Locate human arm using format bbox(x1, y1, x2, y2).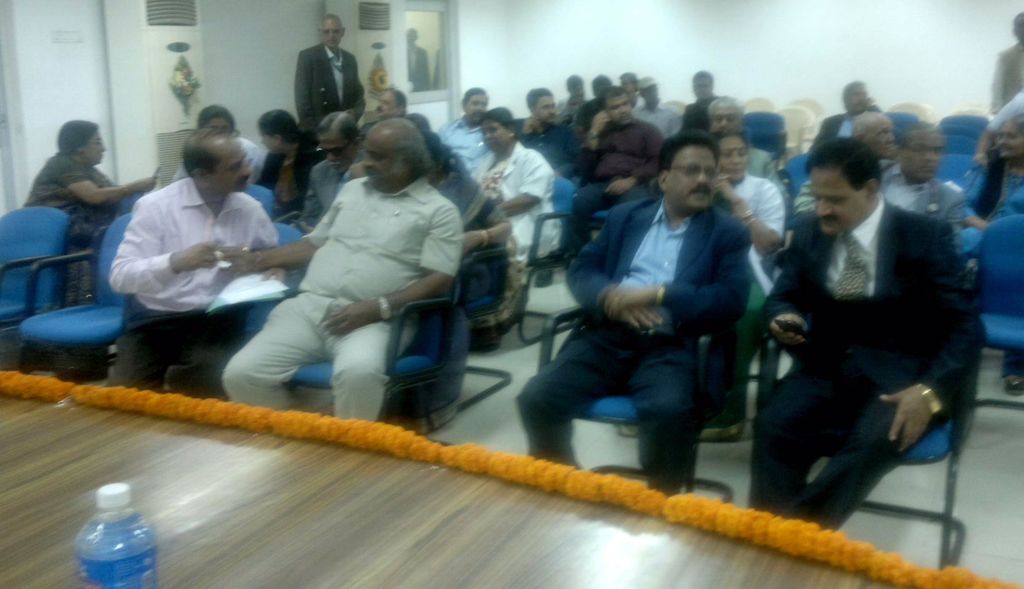
bbox(499, 158, 556, 213).
